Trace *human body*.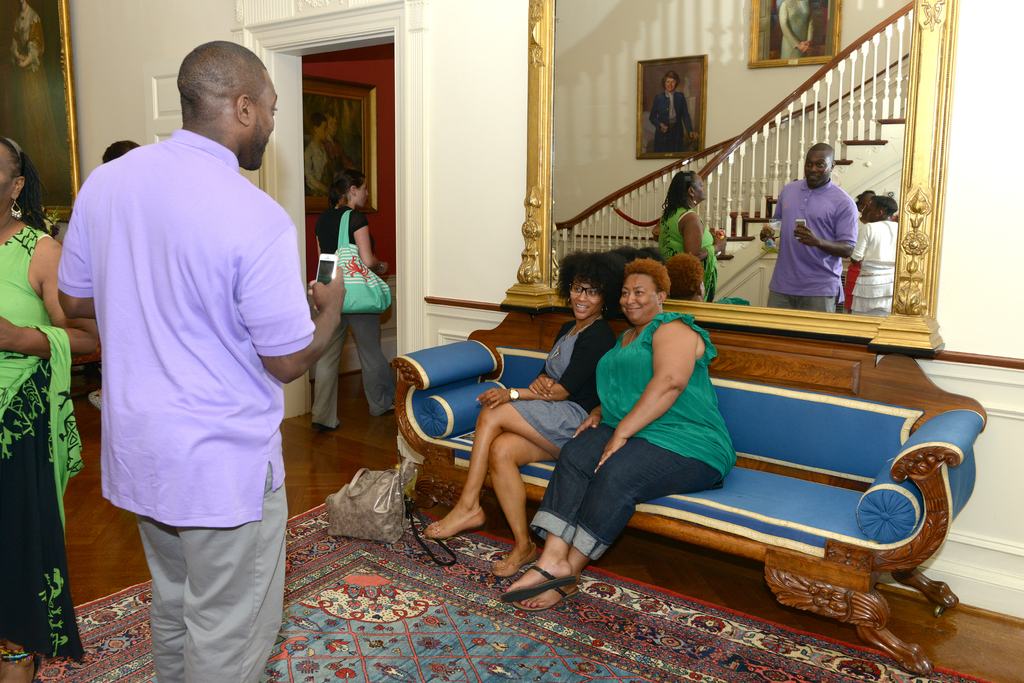
Traced to crop(6, 0, 73, 204).
